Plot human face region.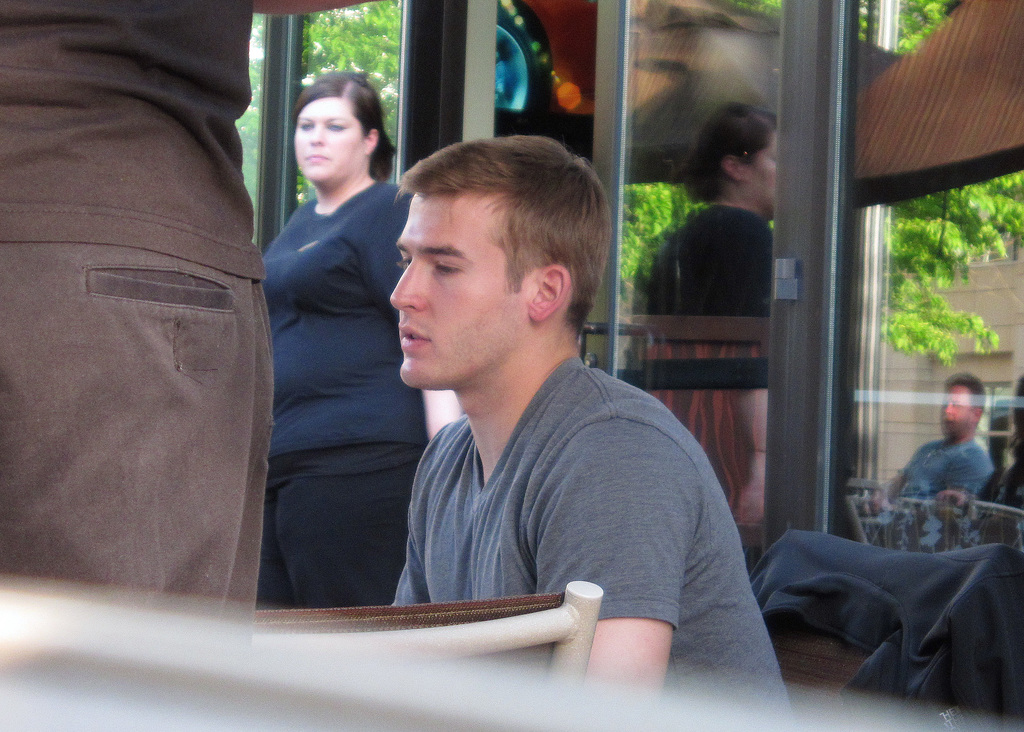
Plotted at bbox=[938, 380, 980, 437].
